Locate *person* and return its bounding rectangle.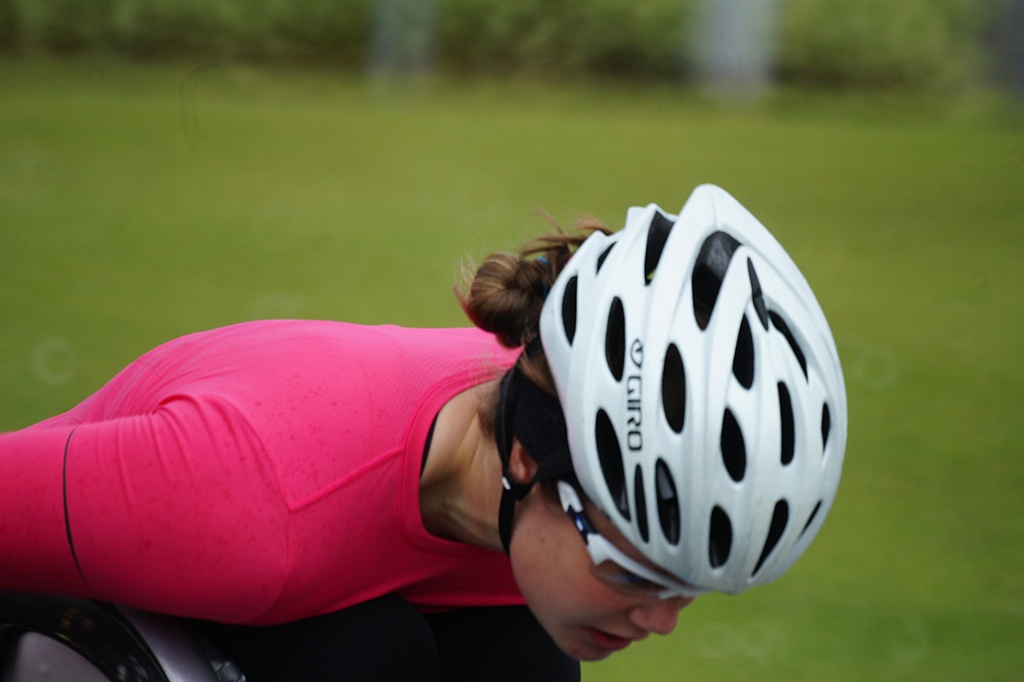
bbox=[0, 183, 851, 681].
